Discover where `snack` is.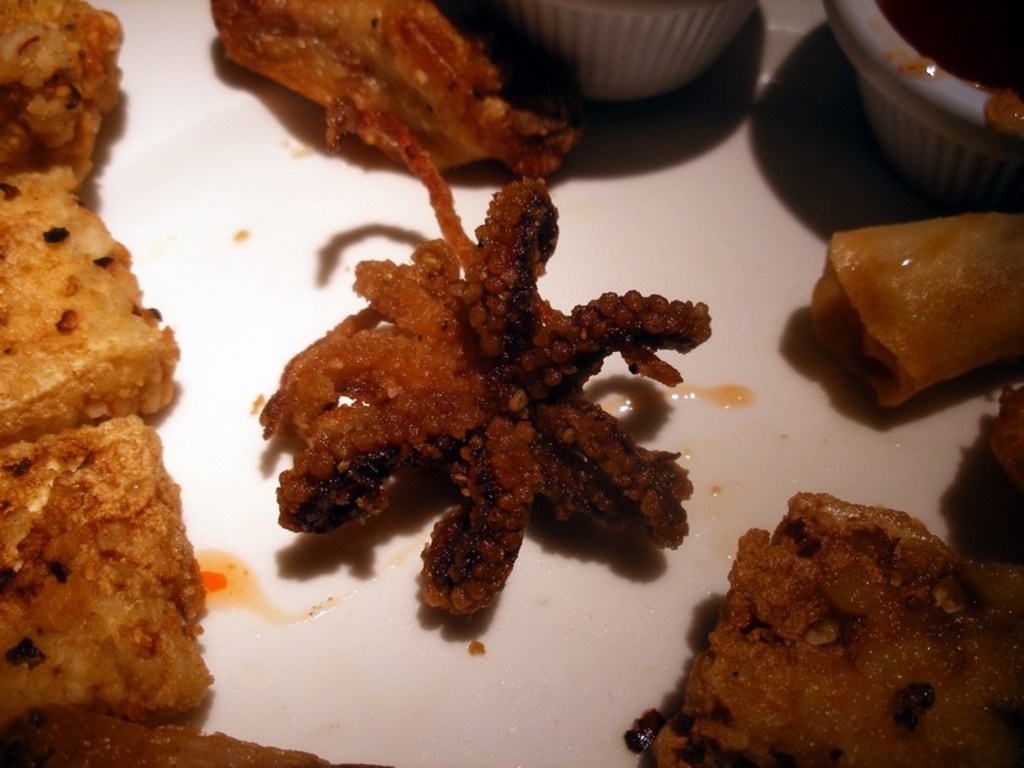
Discovered at l=0, t=1, r=122, b=174.
